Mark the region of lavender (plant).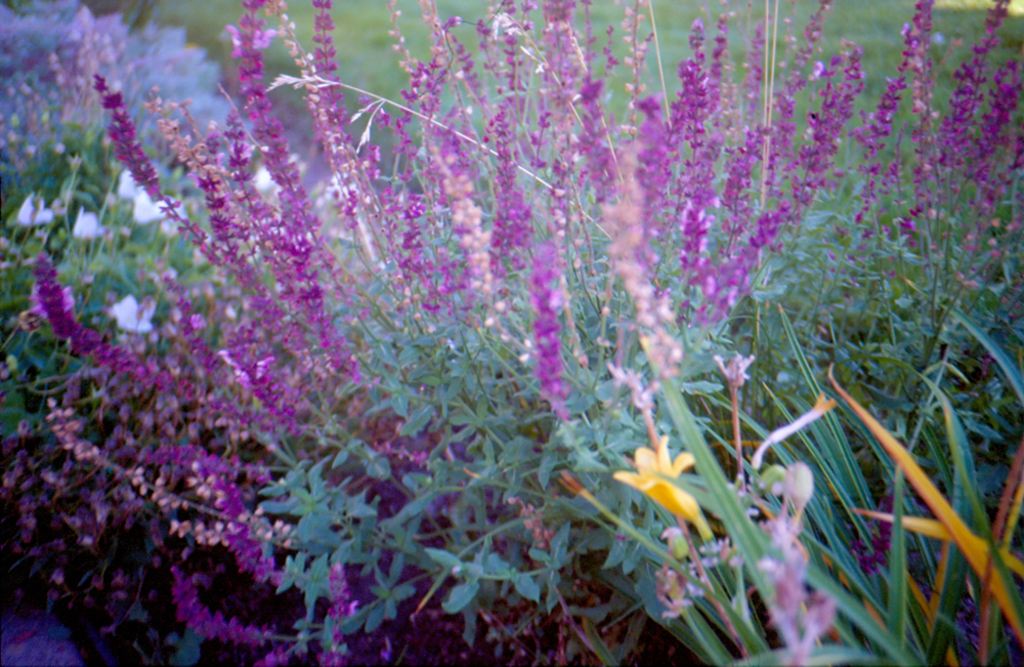
Region: pyautogui.locateOnScreen(224, 0, 322, 264).
